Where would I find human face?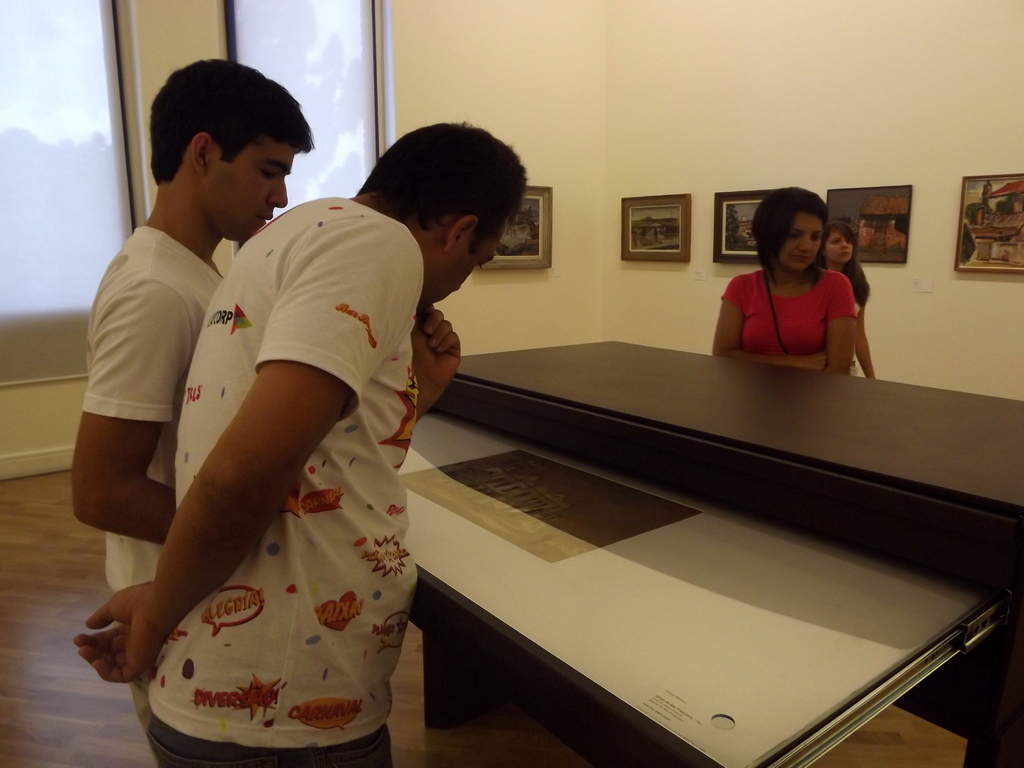
At pyautogui.locateOnScreen(227, 148, 296, 239).
